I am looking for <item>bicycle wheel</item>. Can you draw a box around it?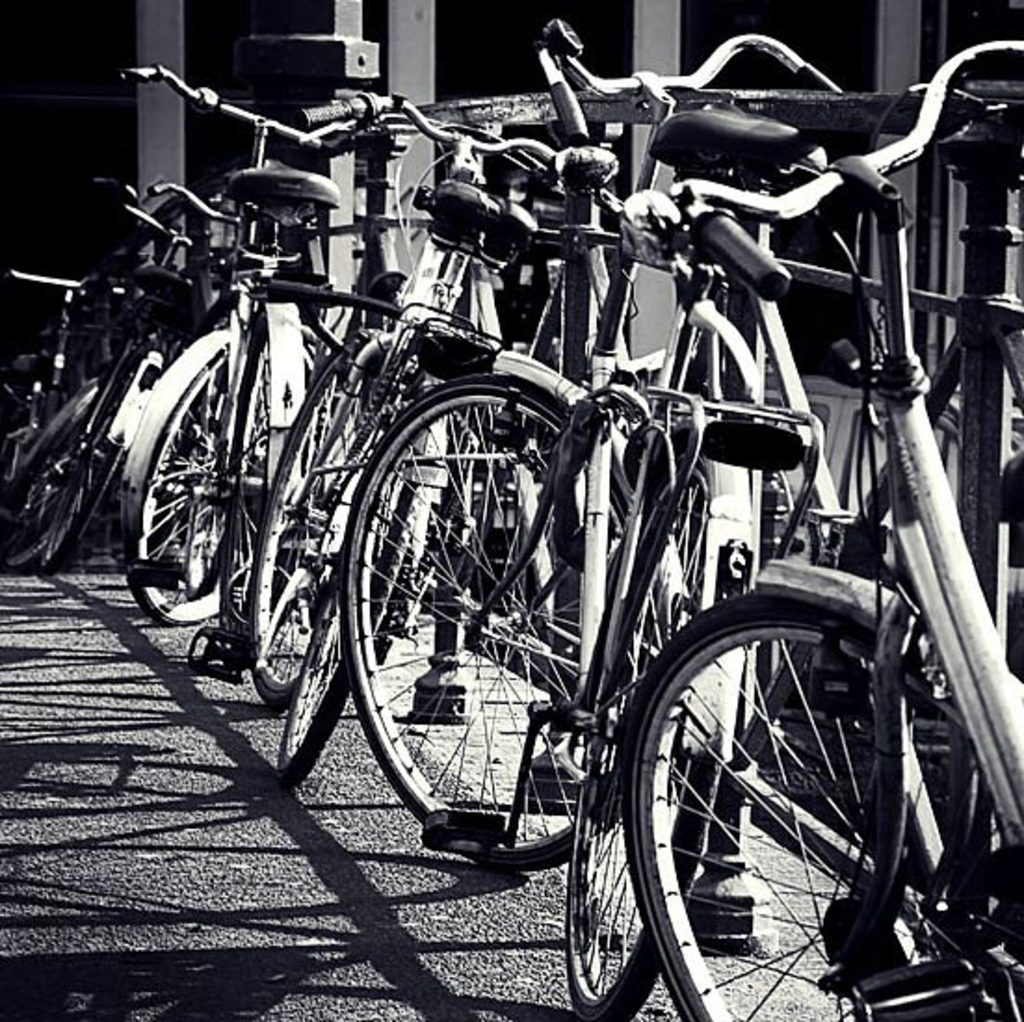
Sure, the bounding box is region(623, 589, 1022, 1020).
